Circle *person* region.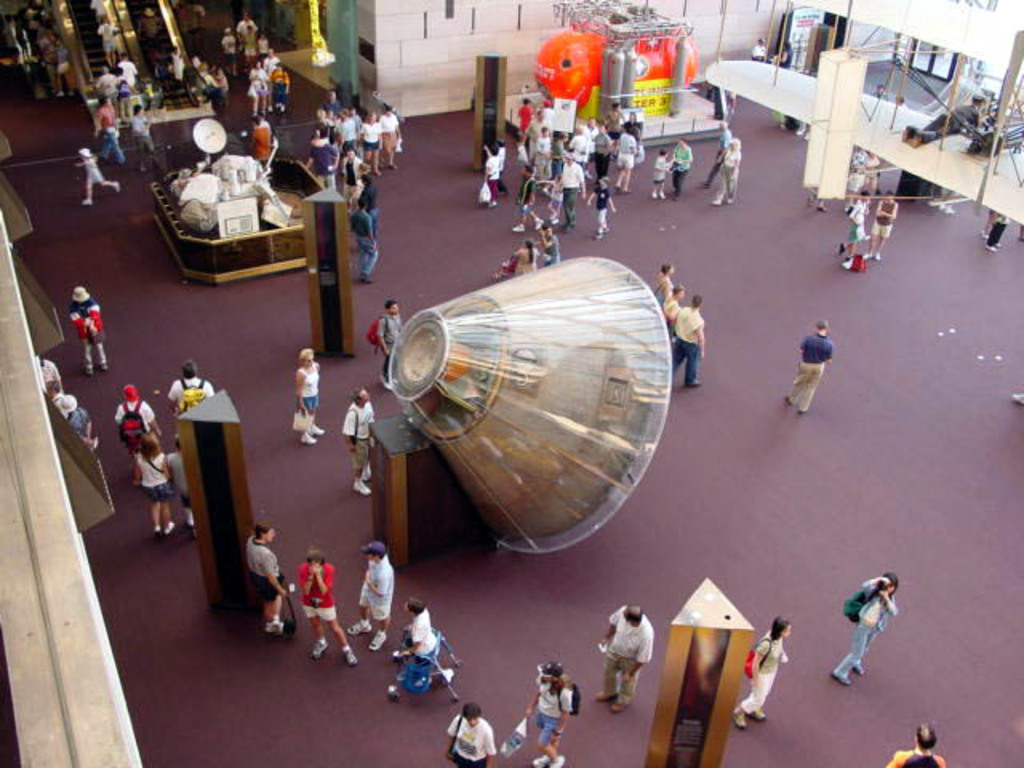
Region: Rect(842, 184, 875, 254).
